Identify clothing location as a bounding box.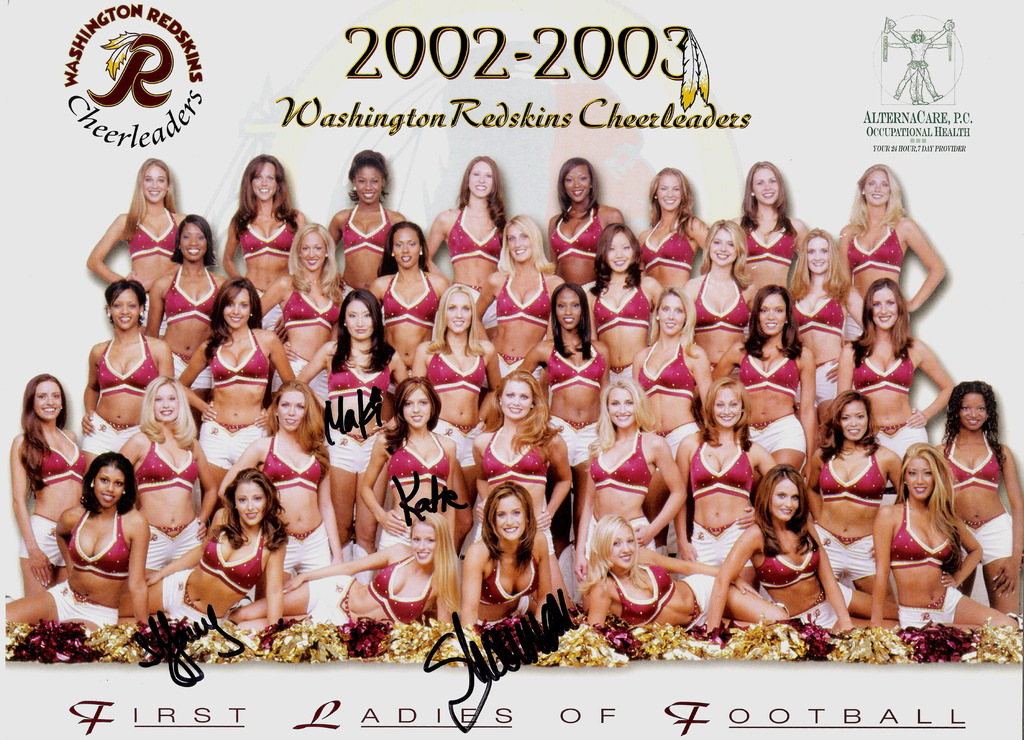
rect(385, 273, 438, 331).
